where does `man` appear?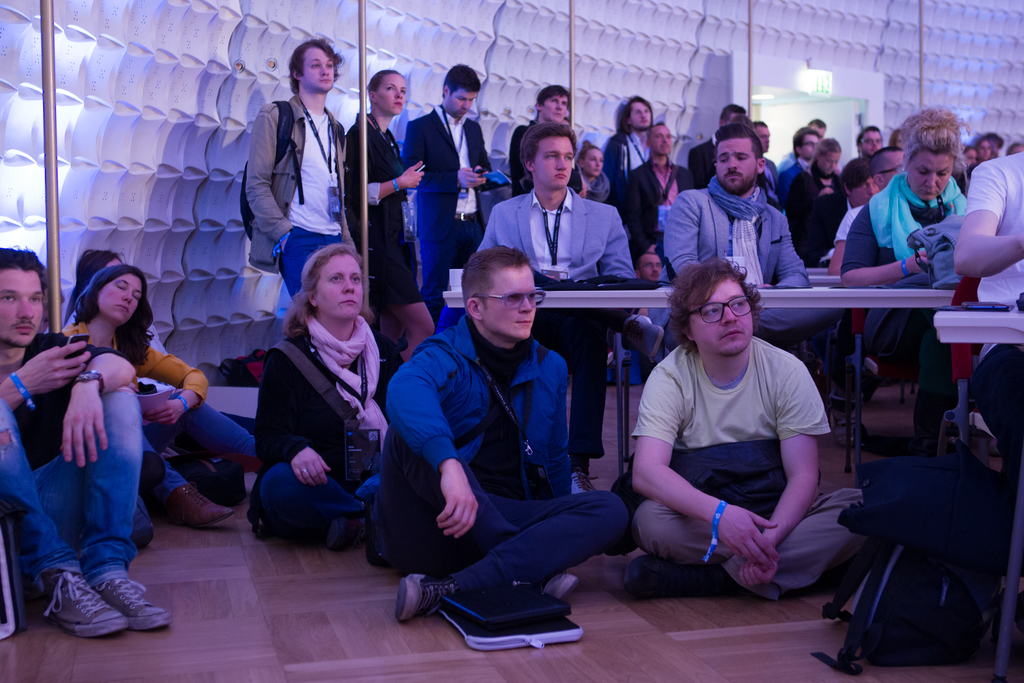
Appears at 628,252,877,602.
